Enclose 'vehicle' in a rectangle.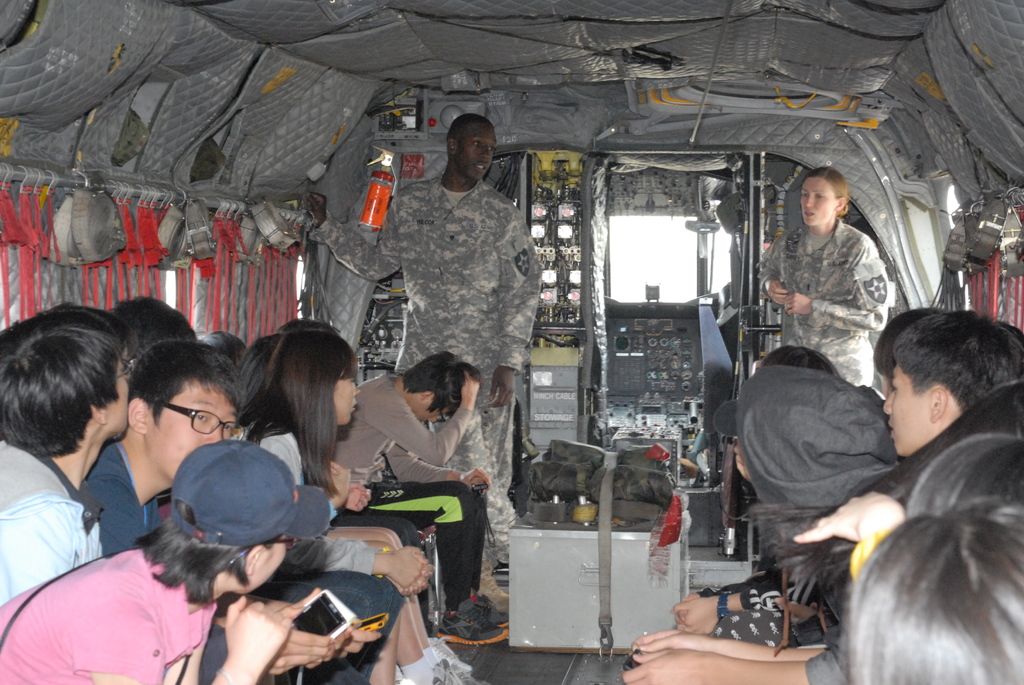
(left=0, top=0, right=1023, bottom=684).
